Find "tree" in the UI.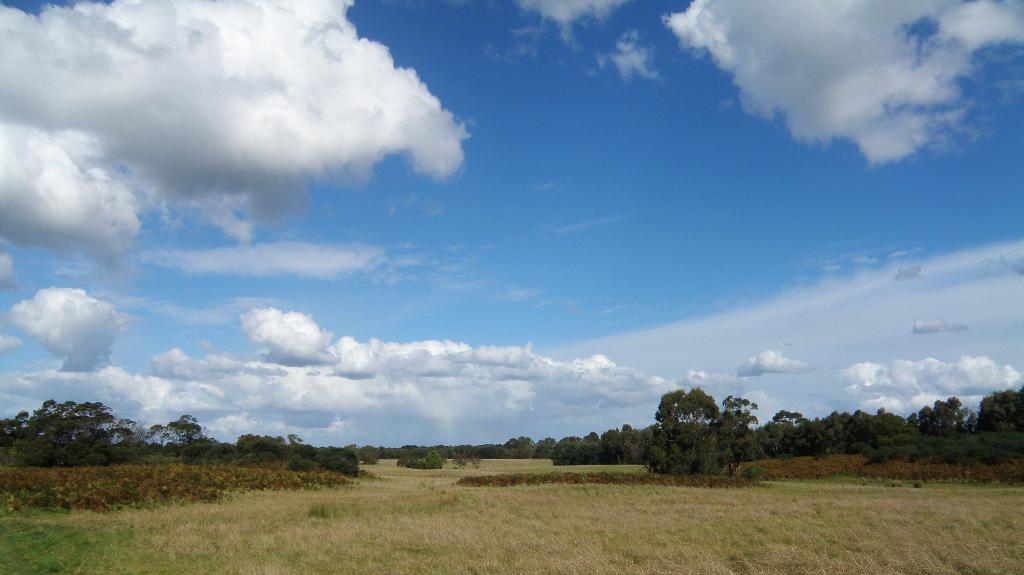
UI element at (x1=760, y1=408, x2=804, y2=453).
